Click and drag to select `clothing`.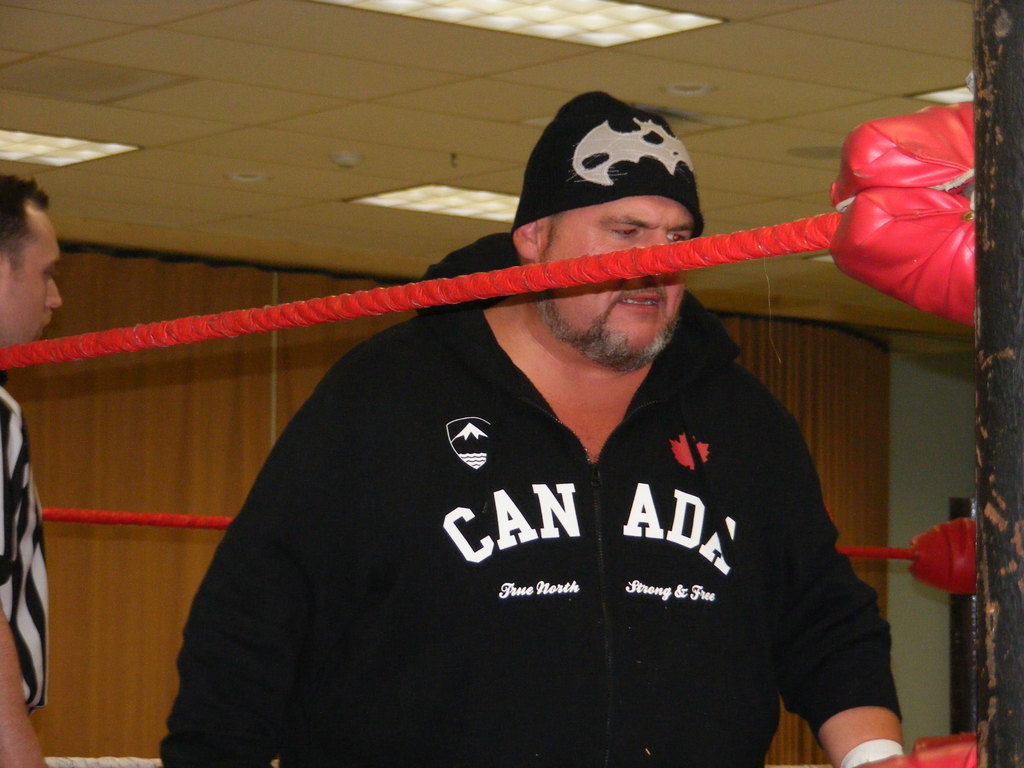
Selection: select_region(0, 380, 50, 715).
